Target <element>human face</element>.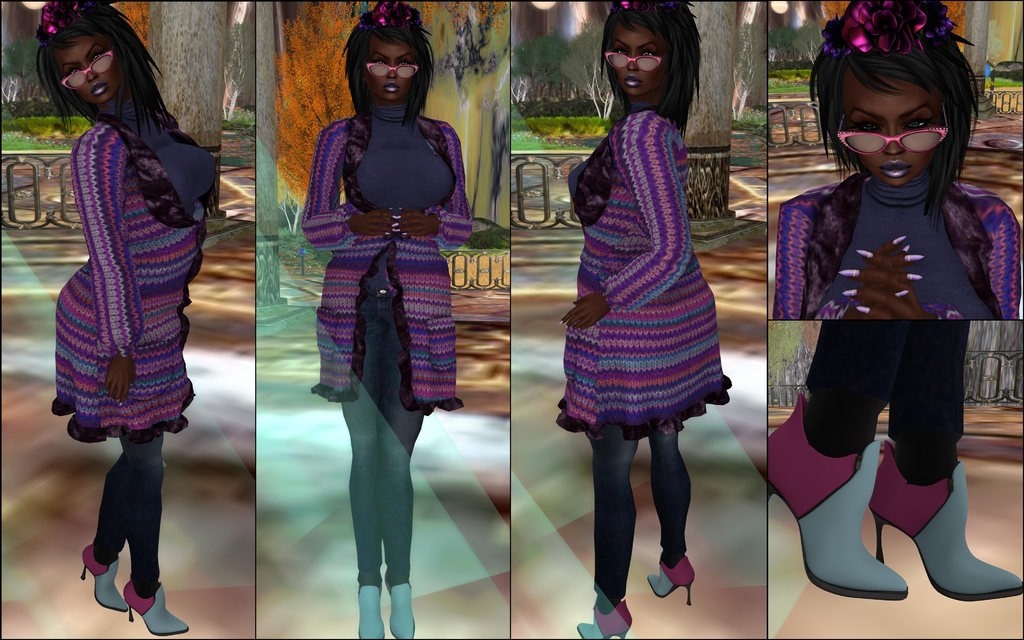
Target region: box(56, 34, 121, 102).
